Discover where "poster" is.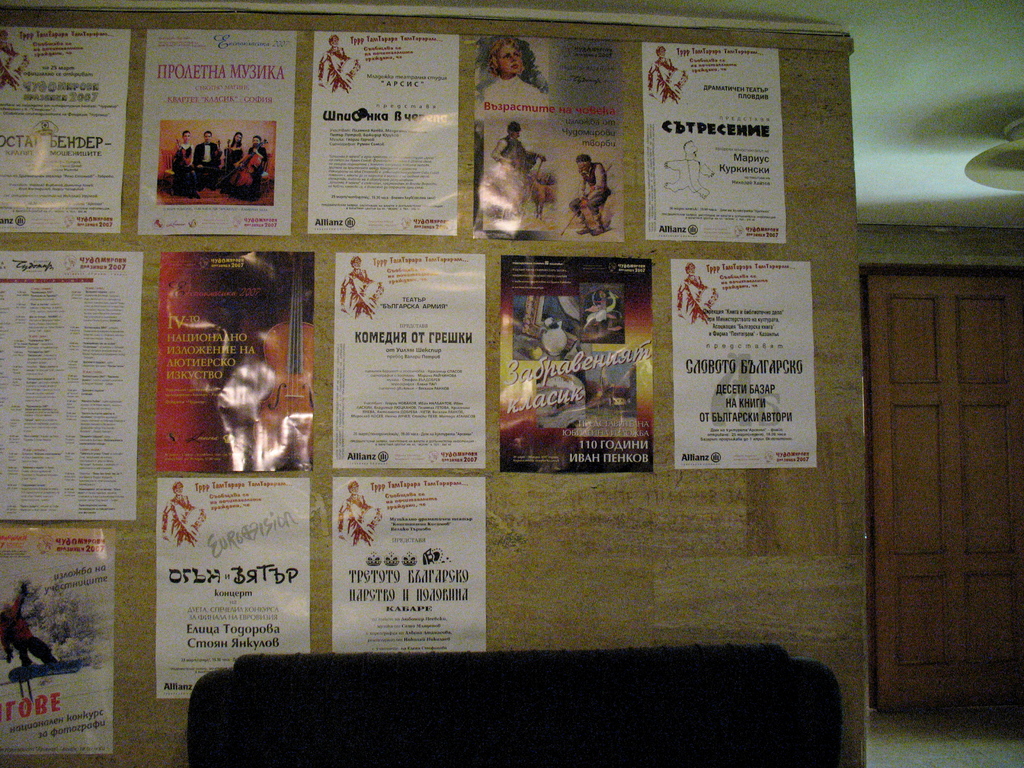
Discovered at detection(0, 527, 116, 755).
